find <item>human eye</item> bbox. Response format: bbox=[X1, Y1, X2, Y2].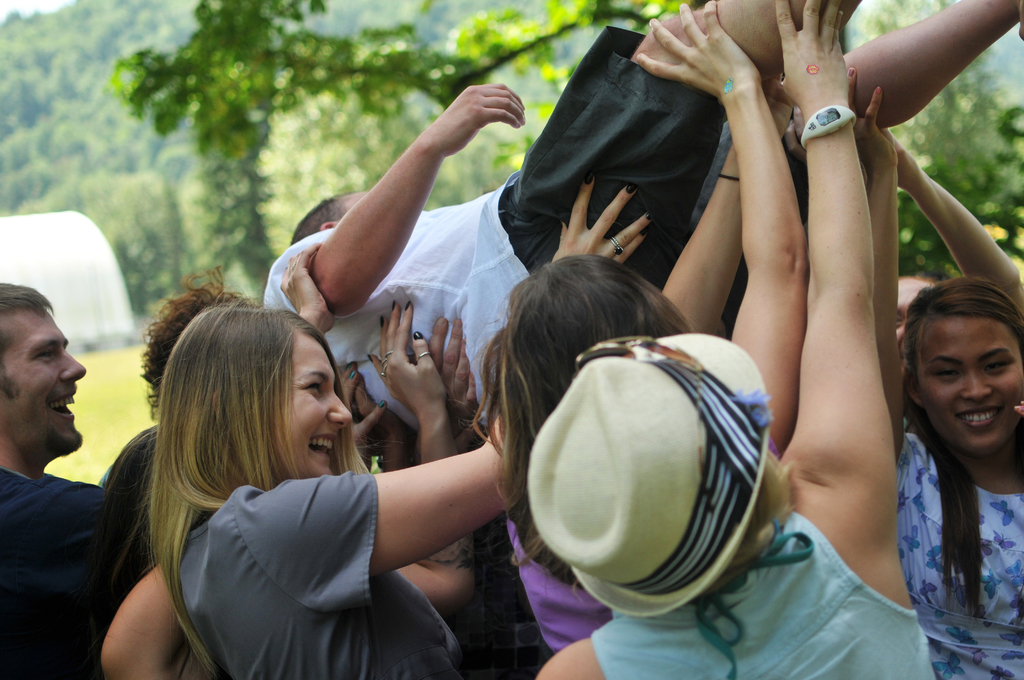
bbox=[929, 366, 960, 382].
